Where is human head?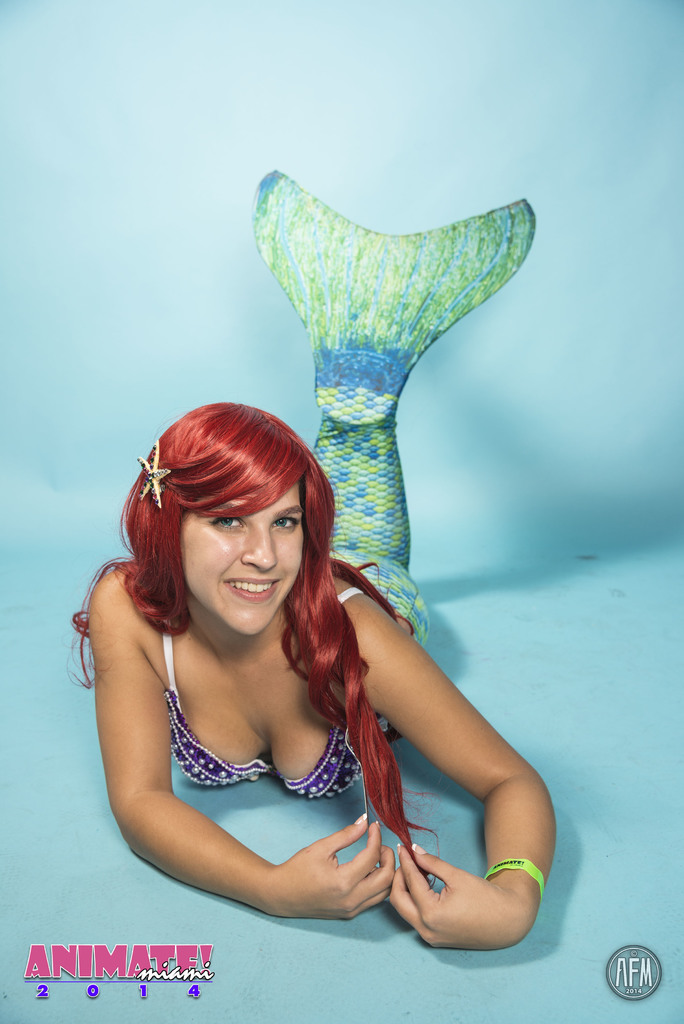
left=107, top=396, right=348, bottom=616.
